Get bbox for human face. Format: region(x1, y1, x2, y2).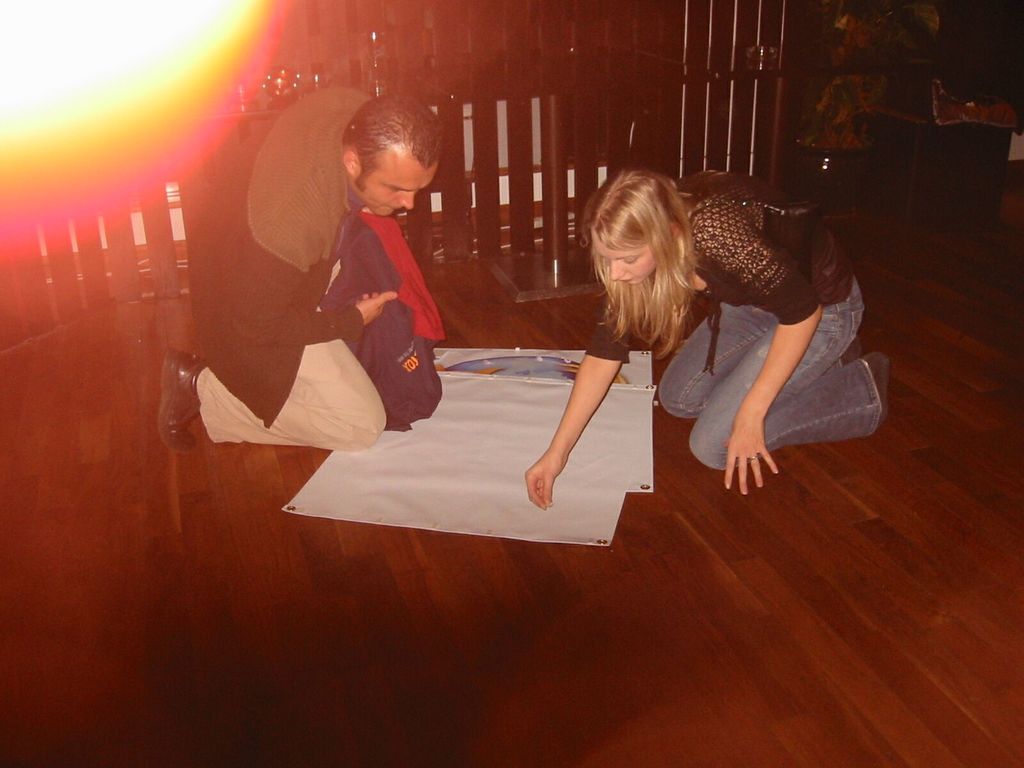
region(355, 164, 436, 217).
